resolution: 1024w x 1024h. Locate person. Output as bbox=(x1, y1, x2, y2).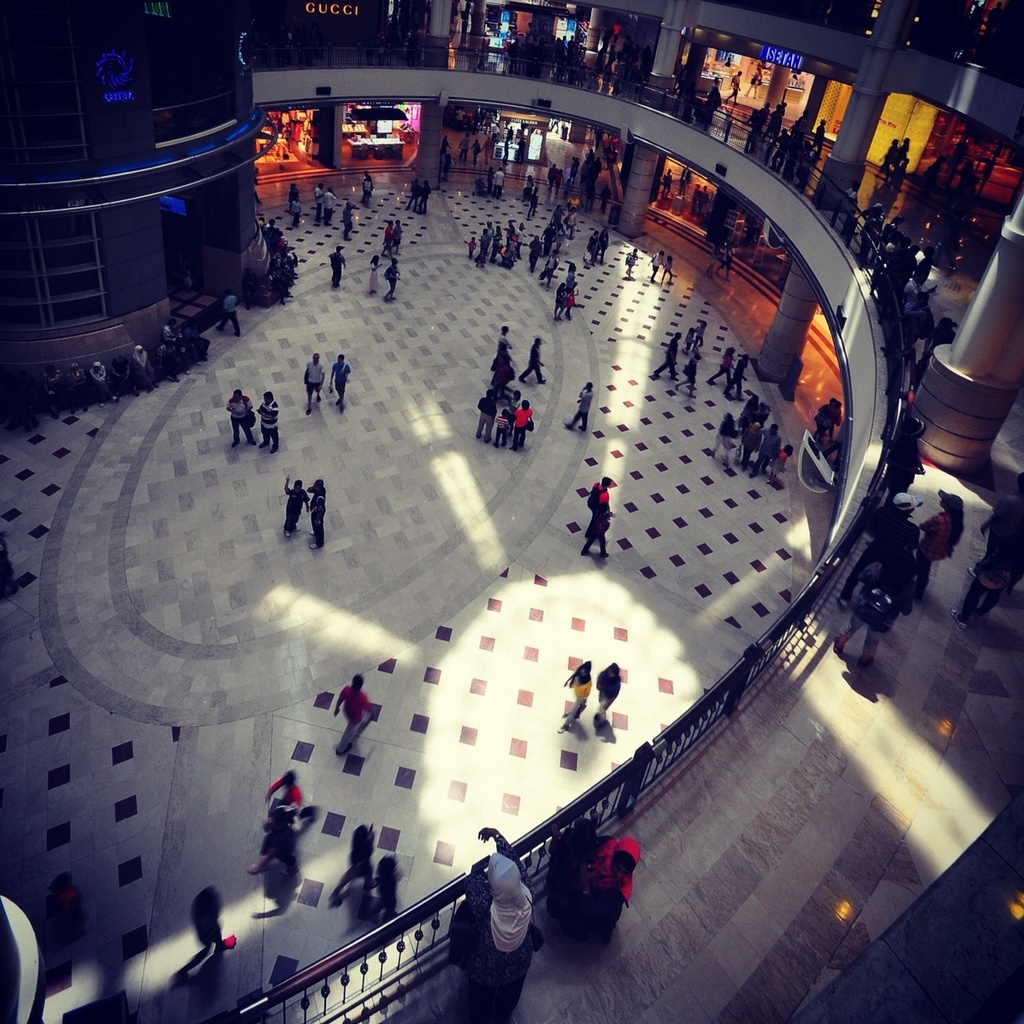
bbox=(47, 367, 59, 421).
